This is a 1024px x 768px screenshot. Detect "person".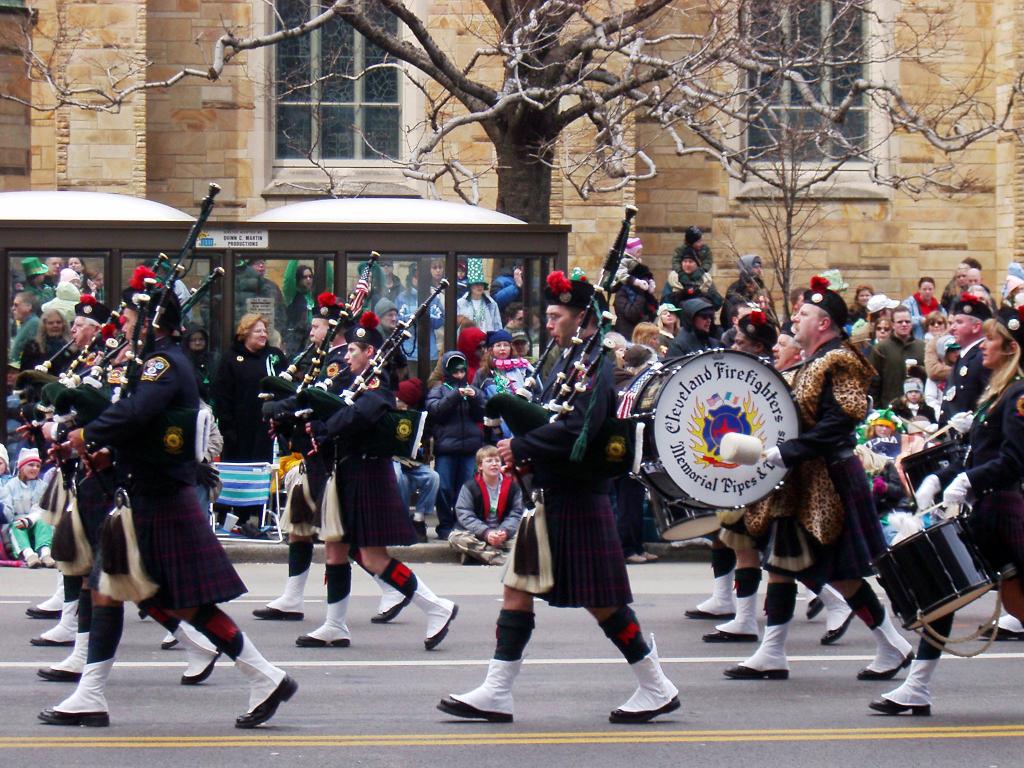
detection(235, 254, 285, 327).
